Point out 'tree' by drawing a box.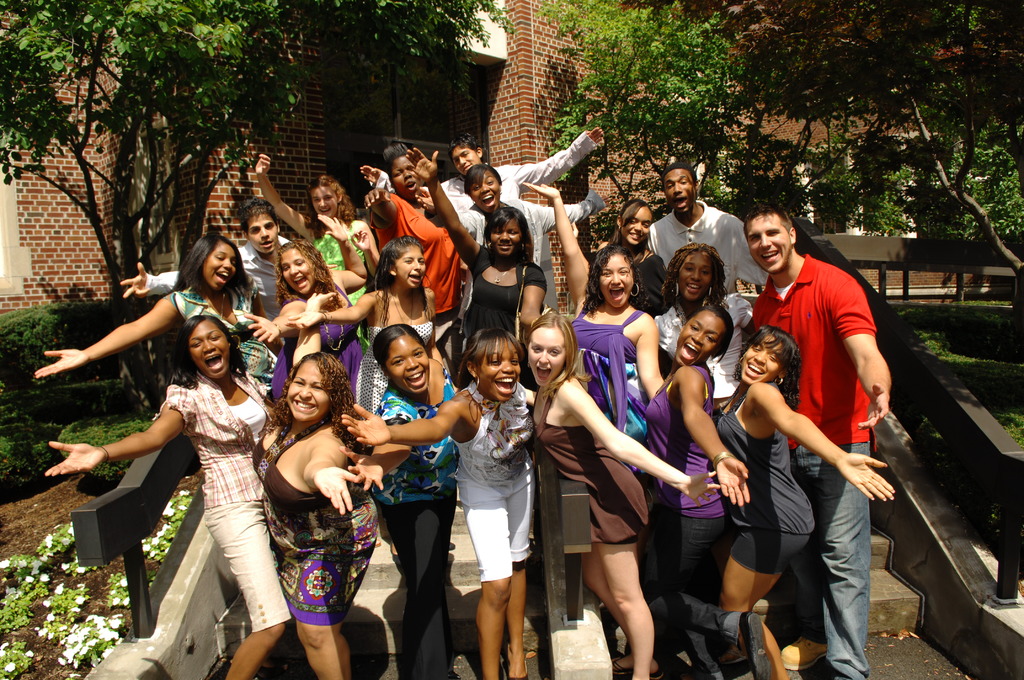
region(7, 5, 280, 416).
